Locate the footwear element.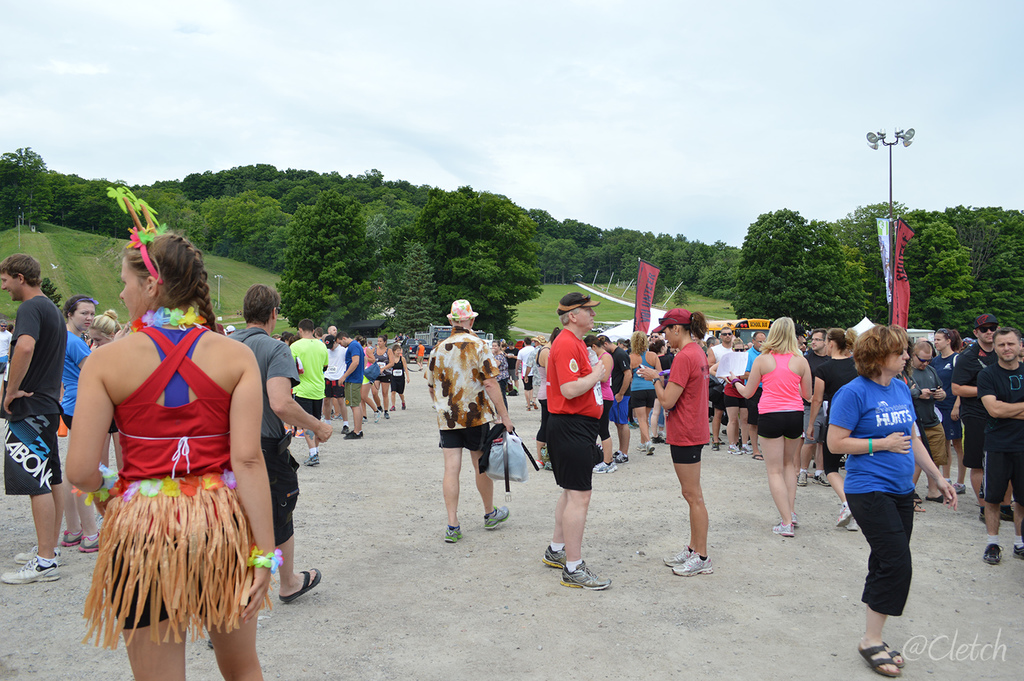
Element bbox: locate(637, 434, 653, 456).
